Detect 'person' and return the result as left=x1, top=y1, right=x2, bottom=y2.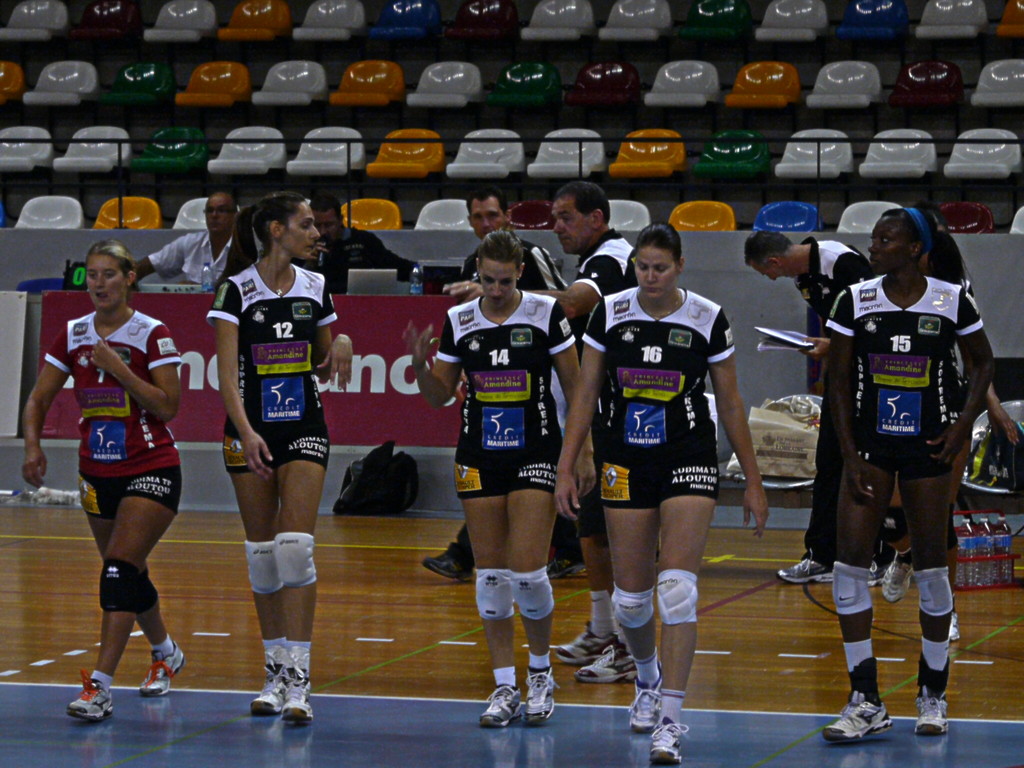
left=456, top=180, right=561, bottom=297.
